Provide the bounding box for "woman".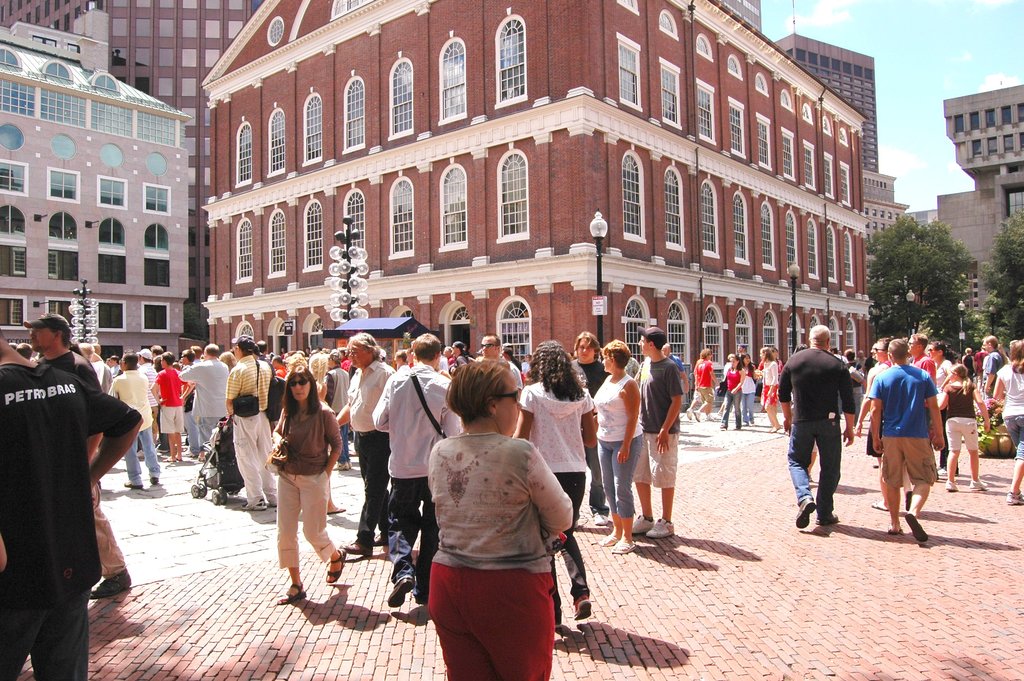
l=761, t=345, r=781, b=432.
